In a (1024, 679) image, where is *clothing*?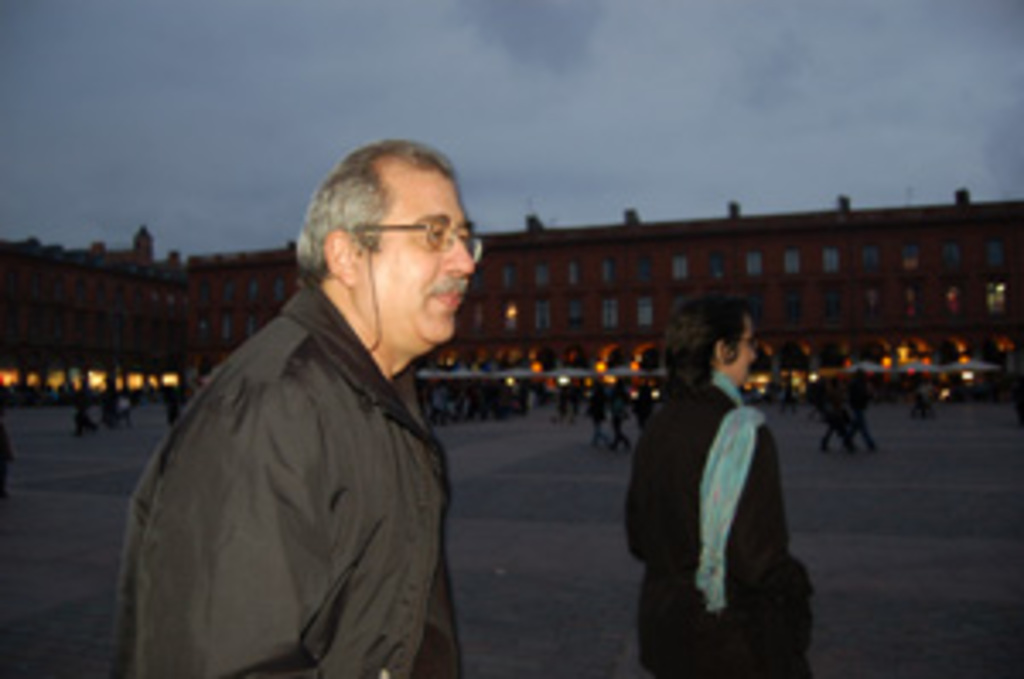
543/386/560/416.
